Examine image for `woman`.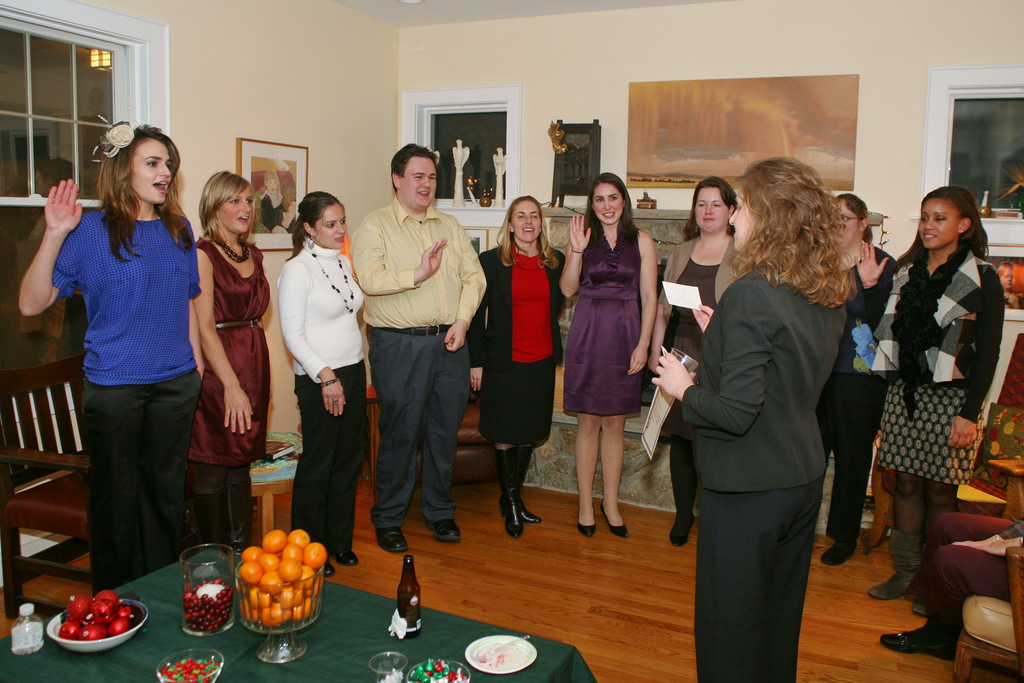
Examination result: {"left": 459, "top": 192, "right": 572, "bottom": 542}.
